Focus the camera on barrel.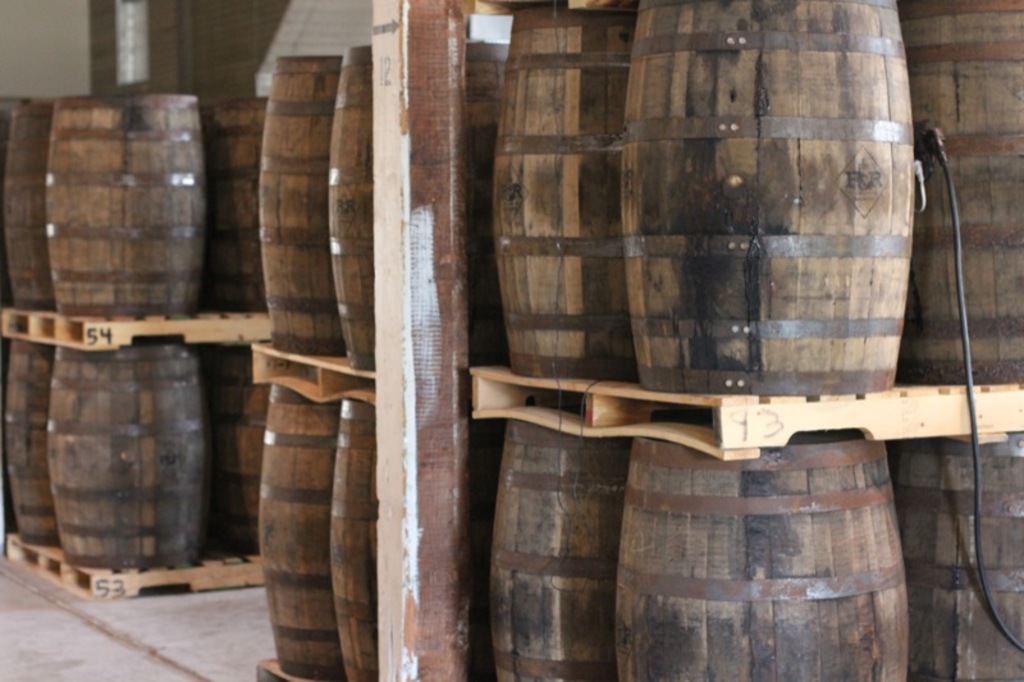
Focus region: locate(46, 90, 207, 319).
